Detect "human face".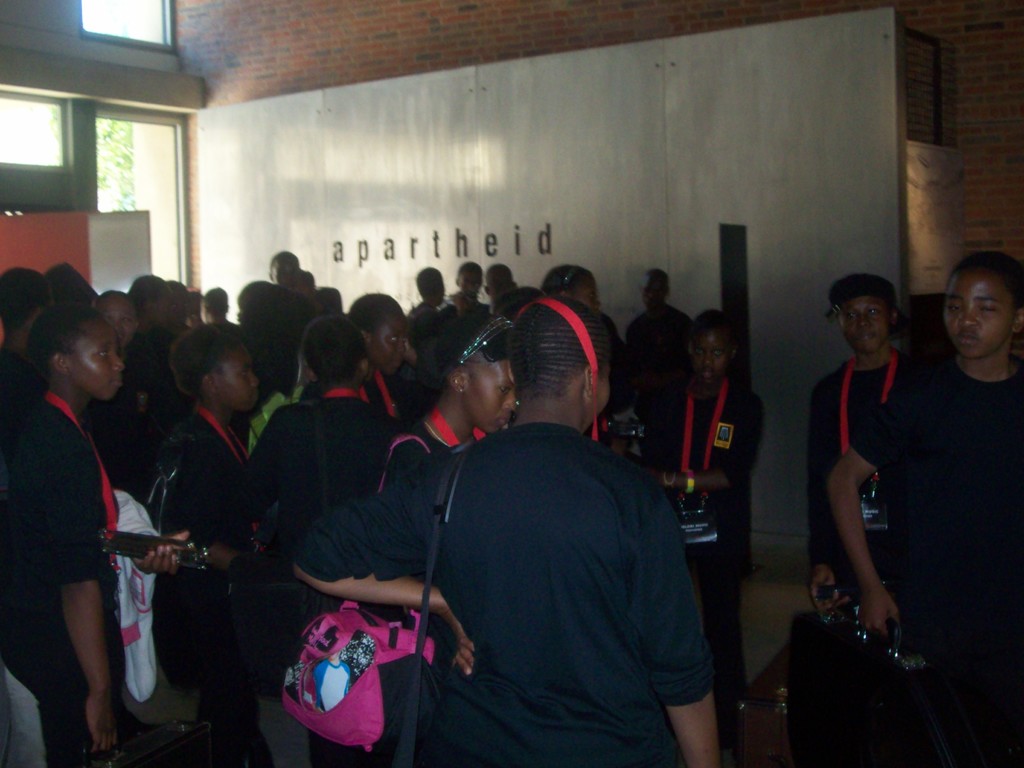
Detected at {"left": 690, "top": 329, "right": 726, "bottom": 382}.
